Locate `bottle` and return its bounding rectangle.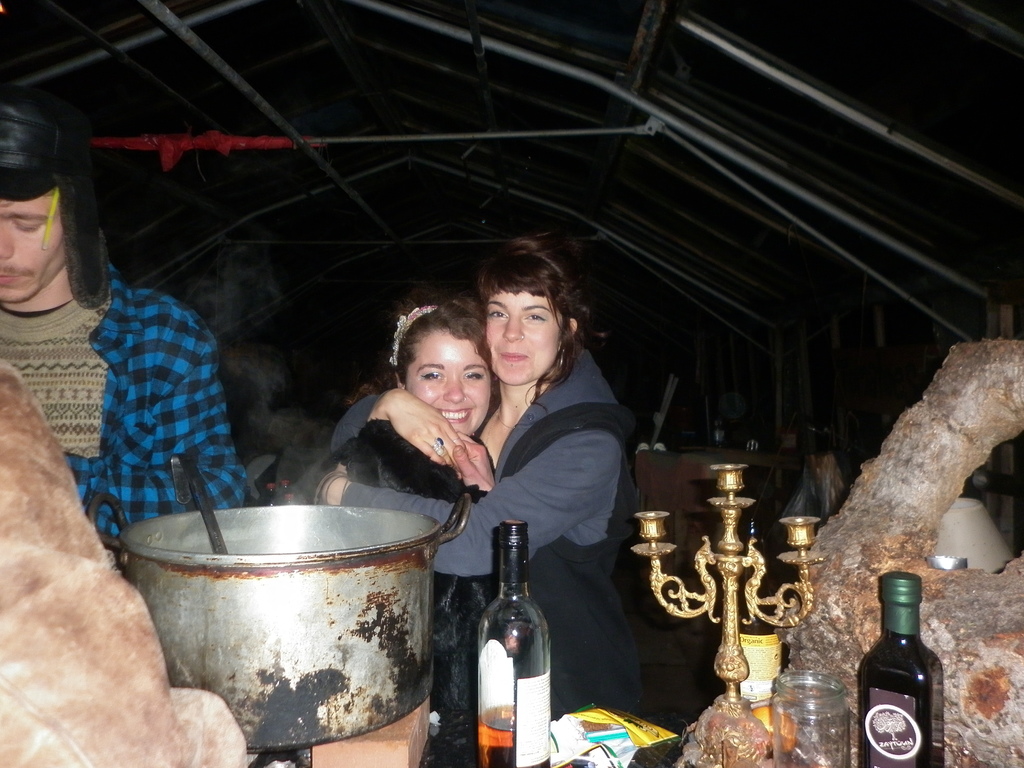
459 529 563 761.
